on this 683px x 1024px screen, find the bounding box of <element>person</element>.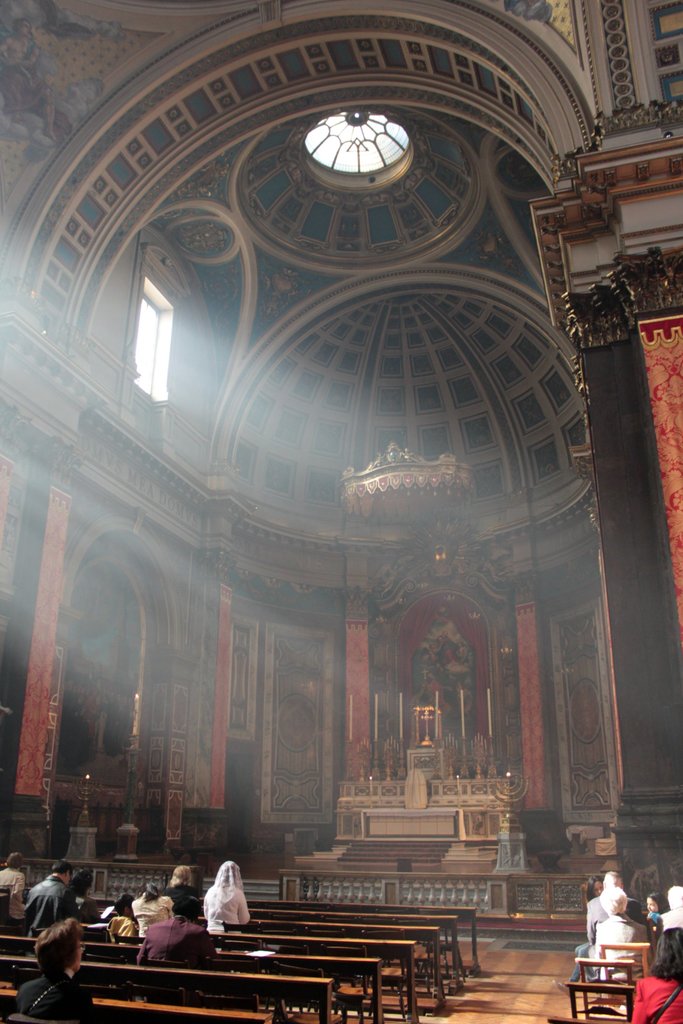
Bounding box: box=[19, 854, 78, 934].
